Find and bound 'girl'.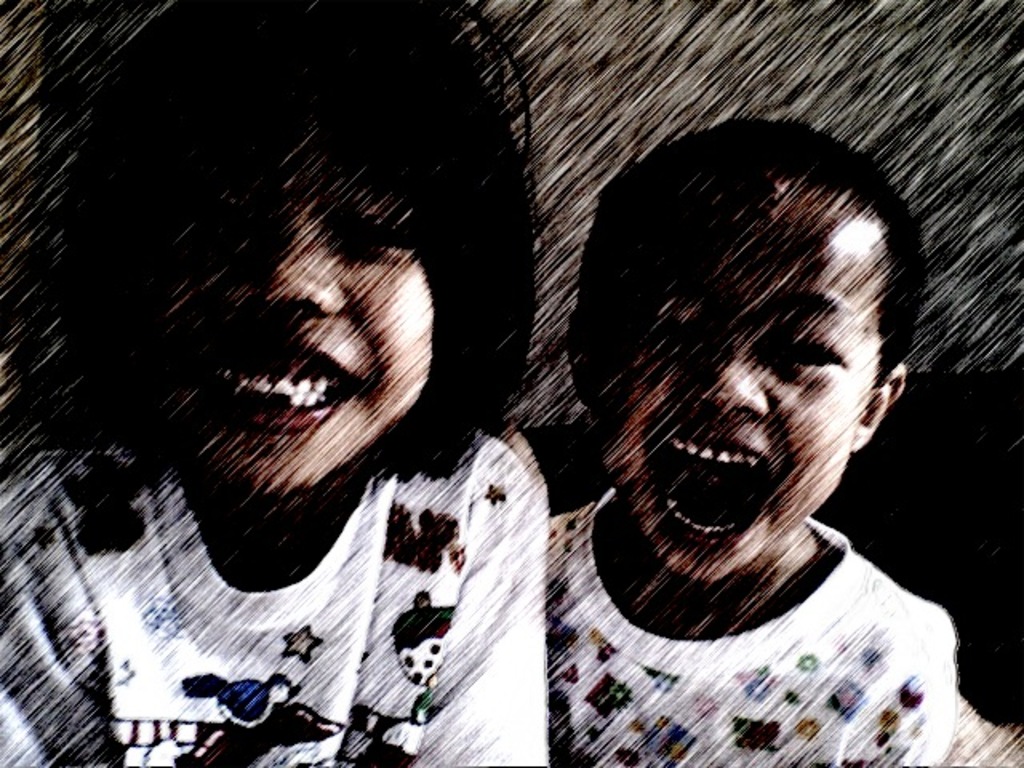
Bound: 0:0:547:766.
